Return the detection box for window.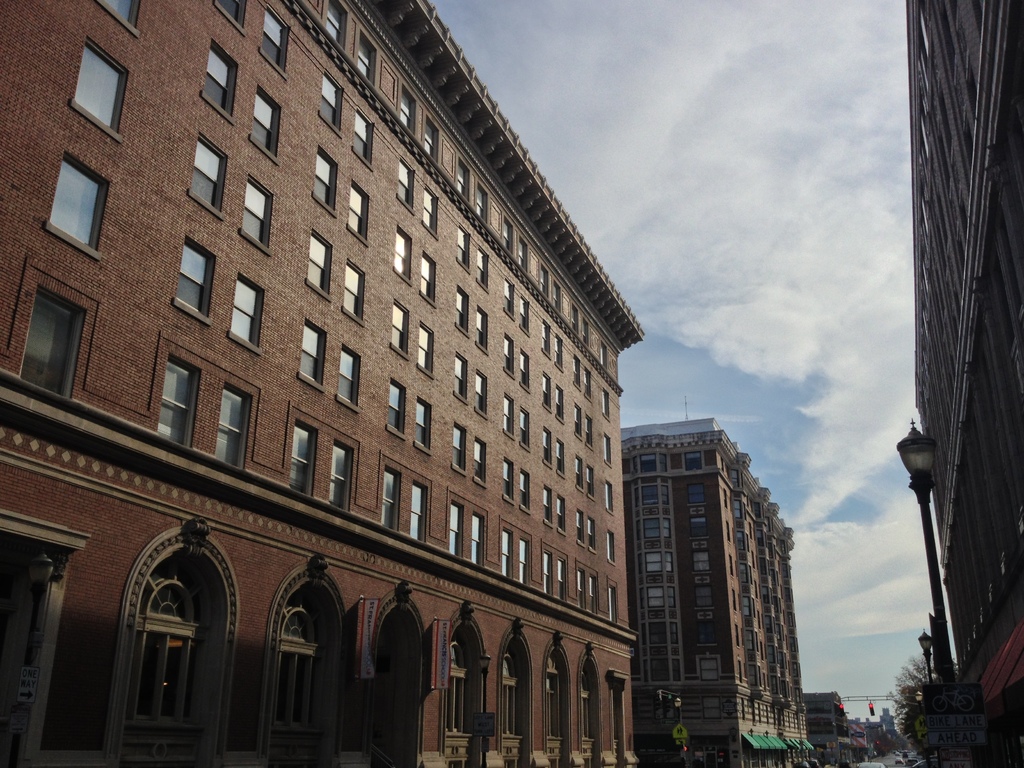
box(737, 659, 747, 685).
